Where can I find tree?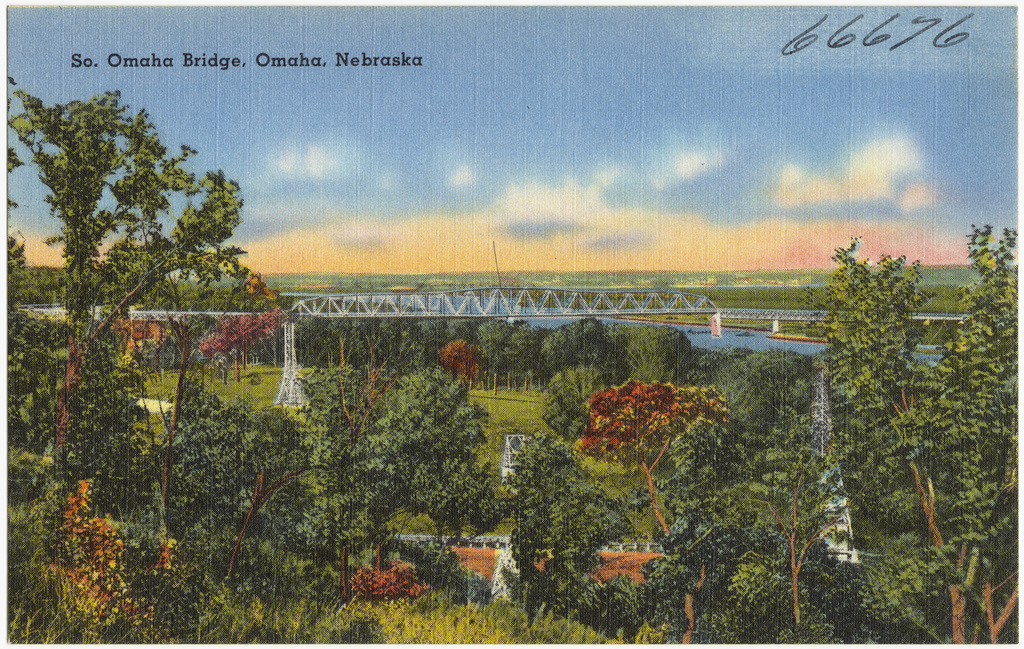
You can find it at select_region(0, 77, 1021, 645).
